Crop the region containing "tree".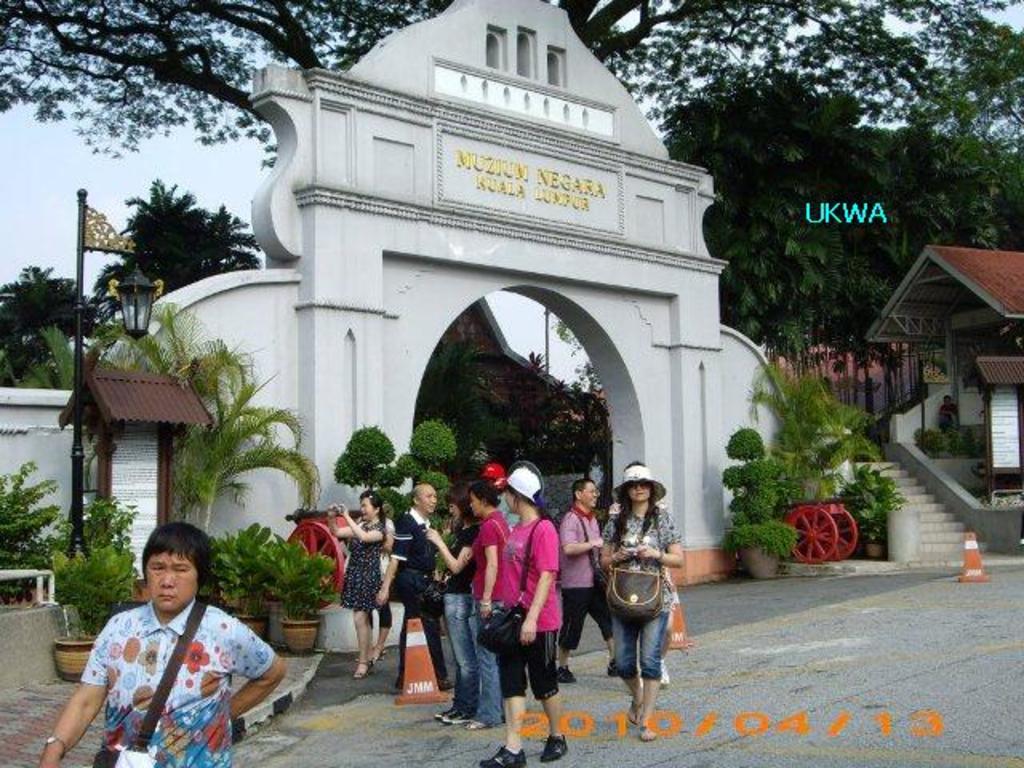
Crop region: {"left": 0, "top": 262, "right": 110, "bottom": 386}.
